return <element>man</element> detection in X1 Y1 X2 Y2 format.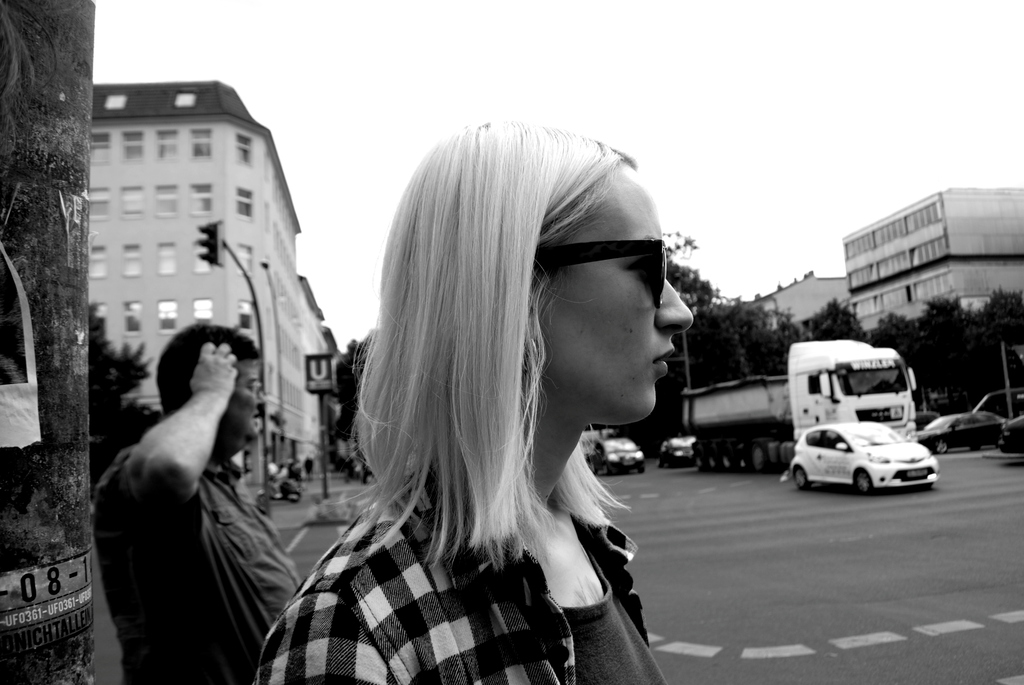
92 272 310 675.
